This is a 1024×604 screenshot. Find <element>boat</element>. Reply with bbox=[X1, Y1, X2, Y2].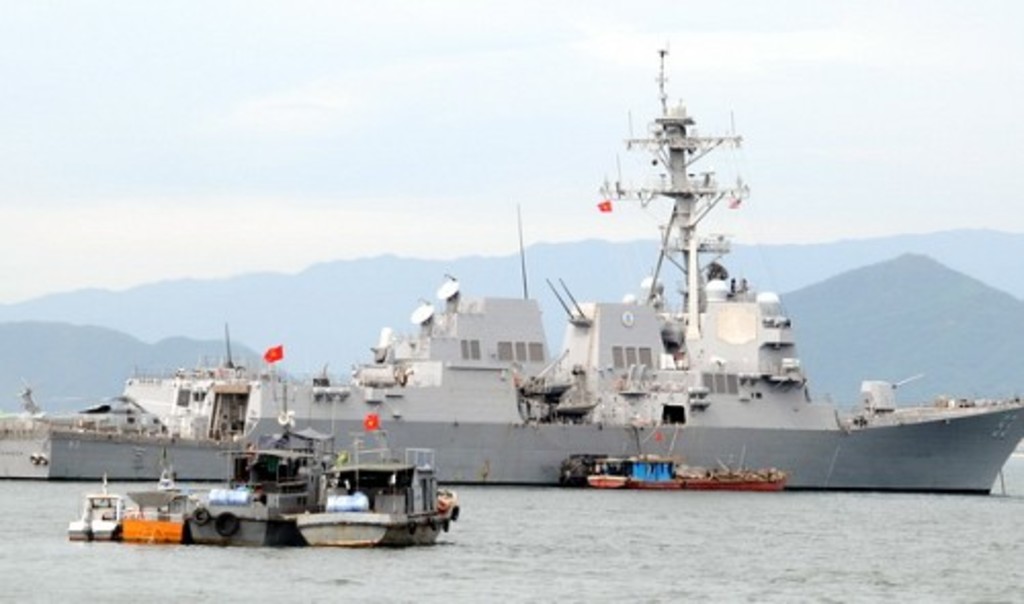
bbox=[143, 31, 1006, 514].
